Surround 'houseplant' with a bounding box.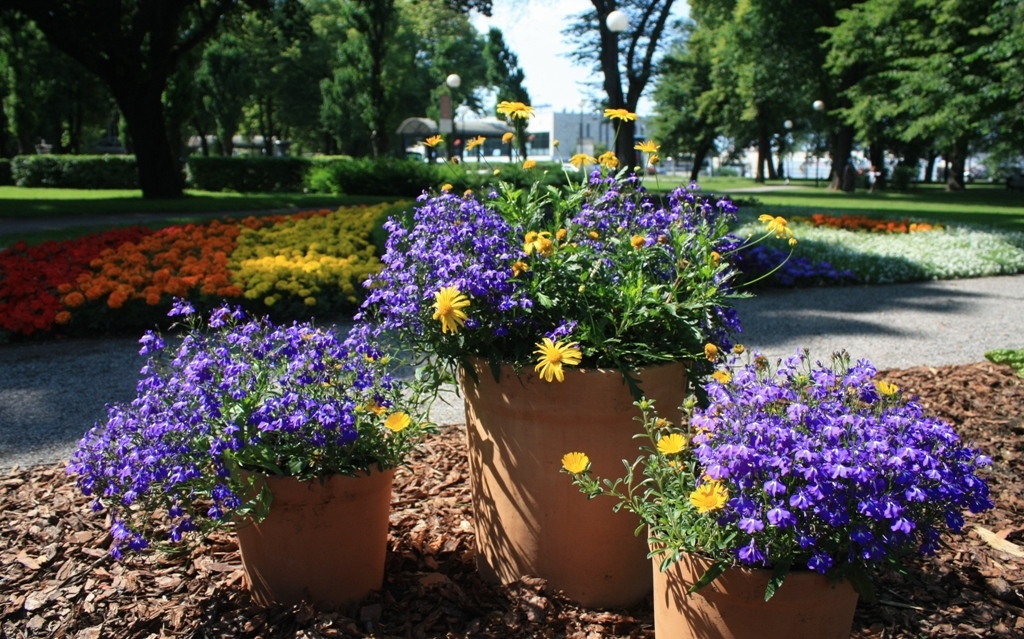
region(550, 334, 990, 638).
